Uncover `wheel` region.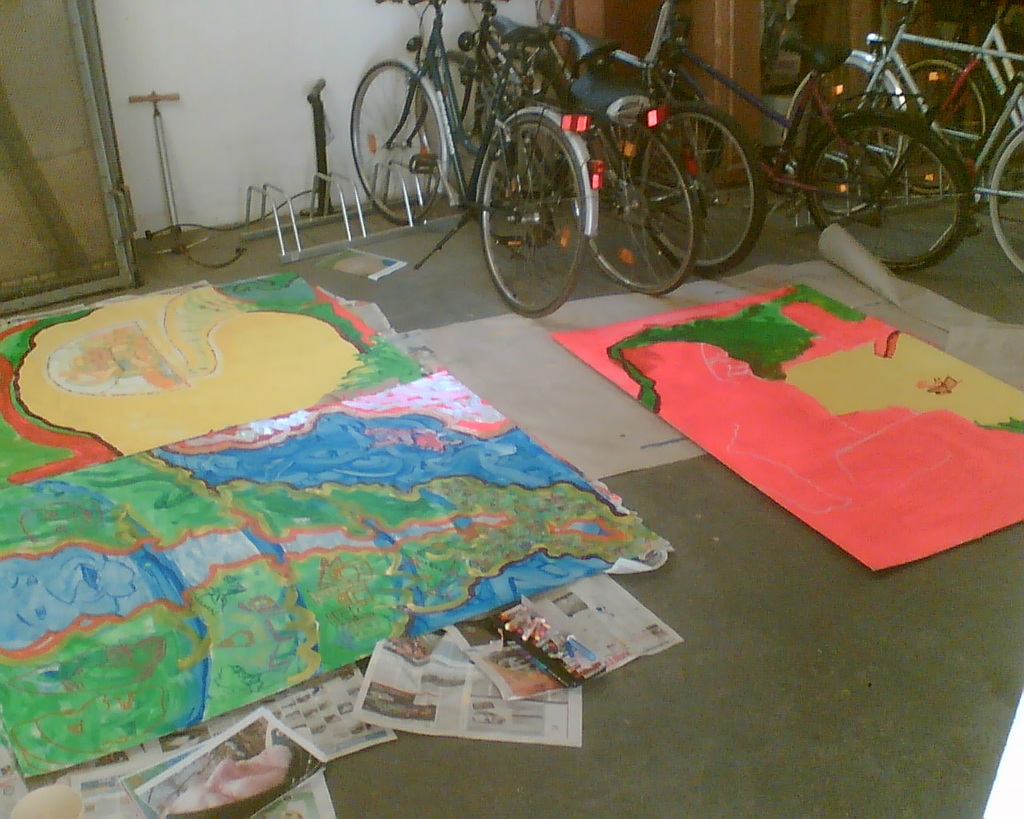
Uncovered: x1=346, y1=53, x2=450, y2=222.
